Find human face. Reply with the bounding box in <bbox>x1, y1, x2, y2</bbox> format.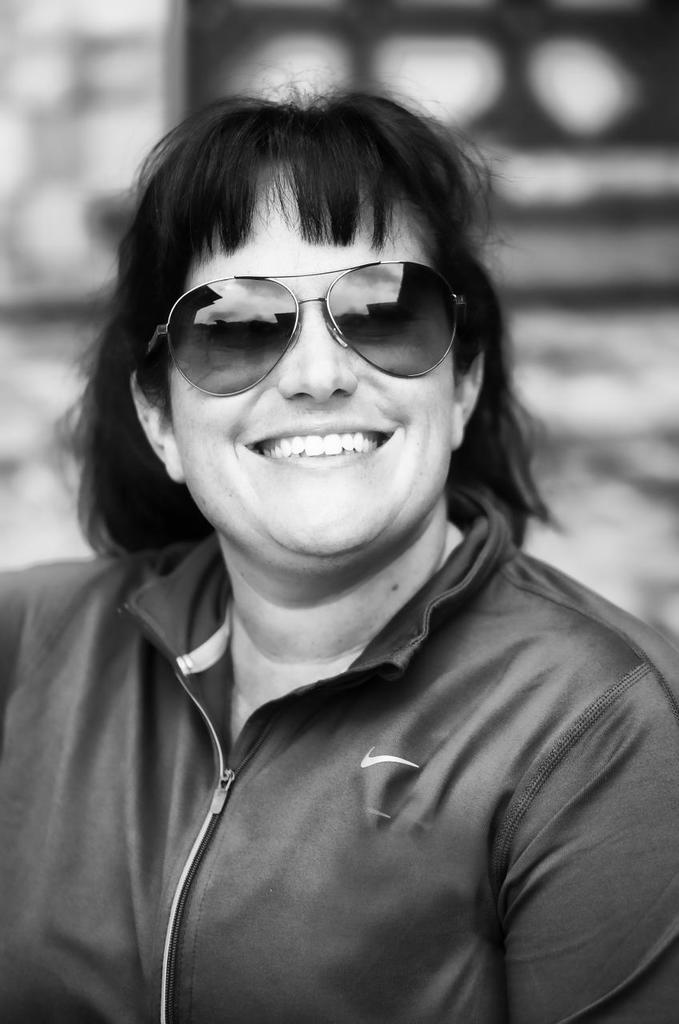
<bbox>157, 153, 459, 568</bbox>.
